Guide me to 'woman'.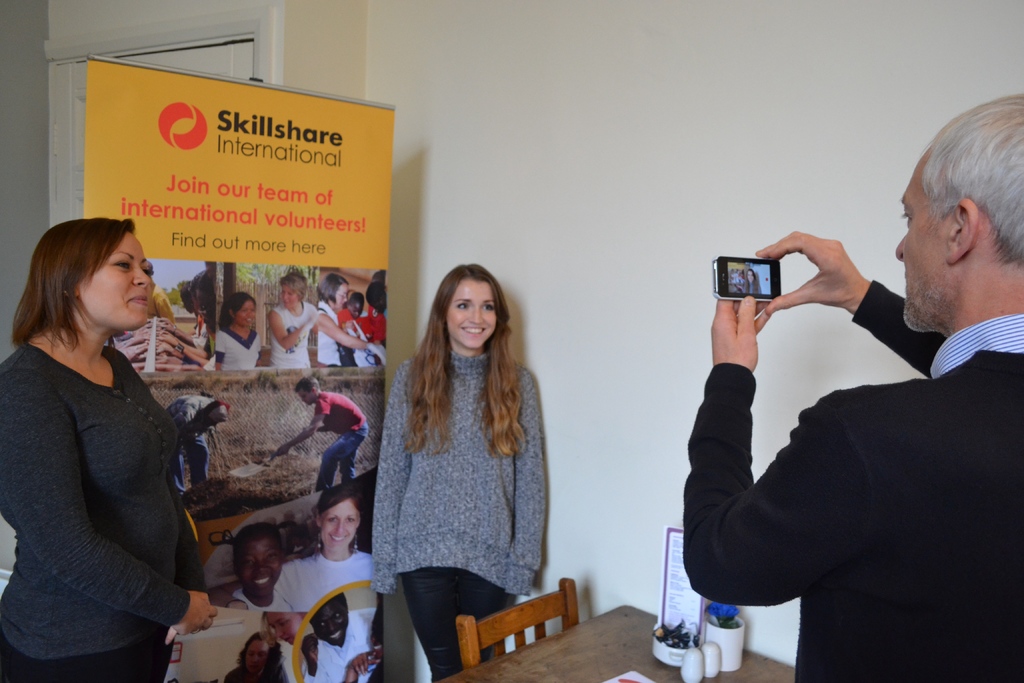
Guidance: Rect(268, 274, 390, 362).
